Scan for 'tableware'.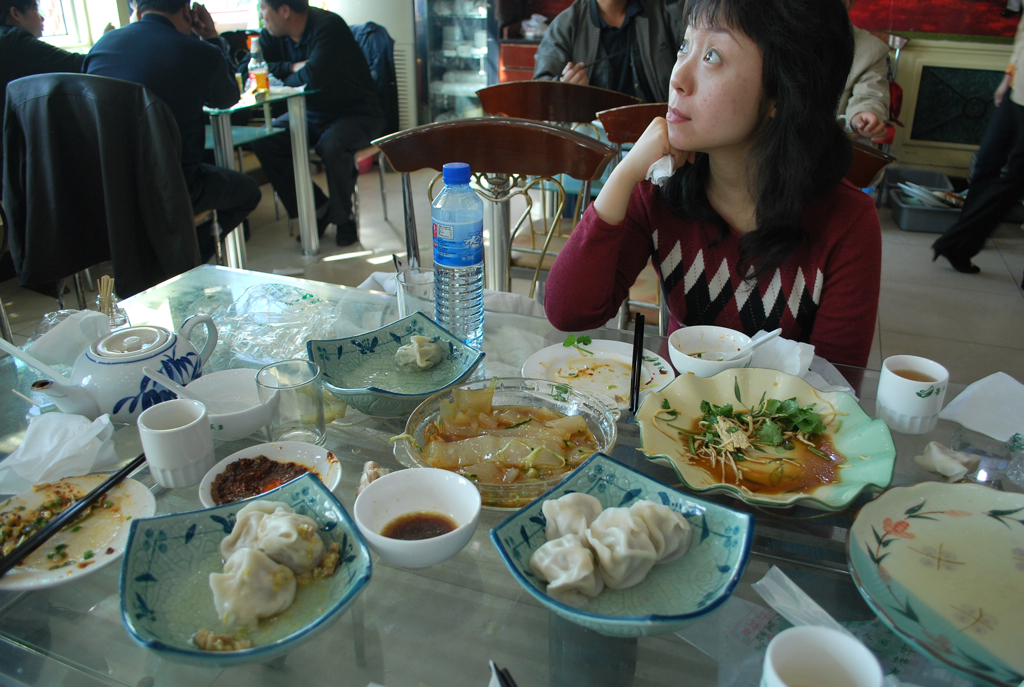
Scan result: bbox(195, 435, 342, 513).
